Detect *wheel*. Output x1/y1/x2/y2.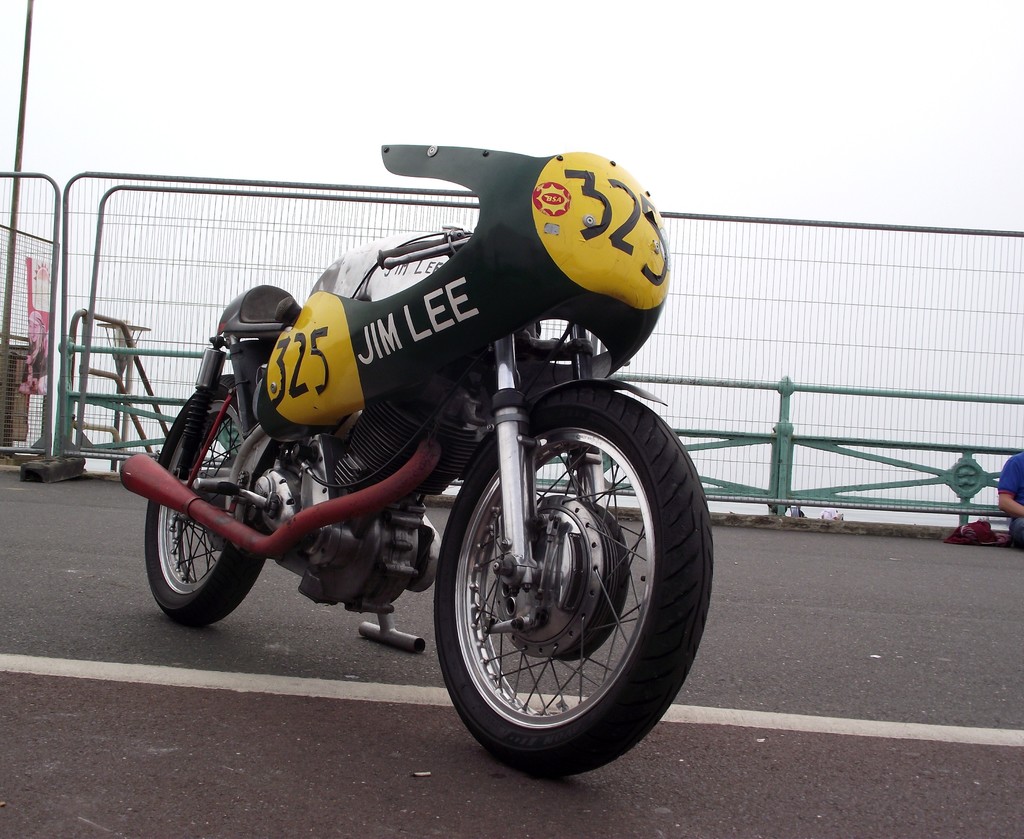
146/377/264/627.
